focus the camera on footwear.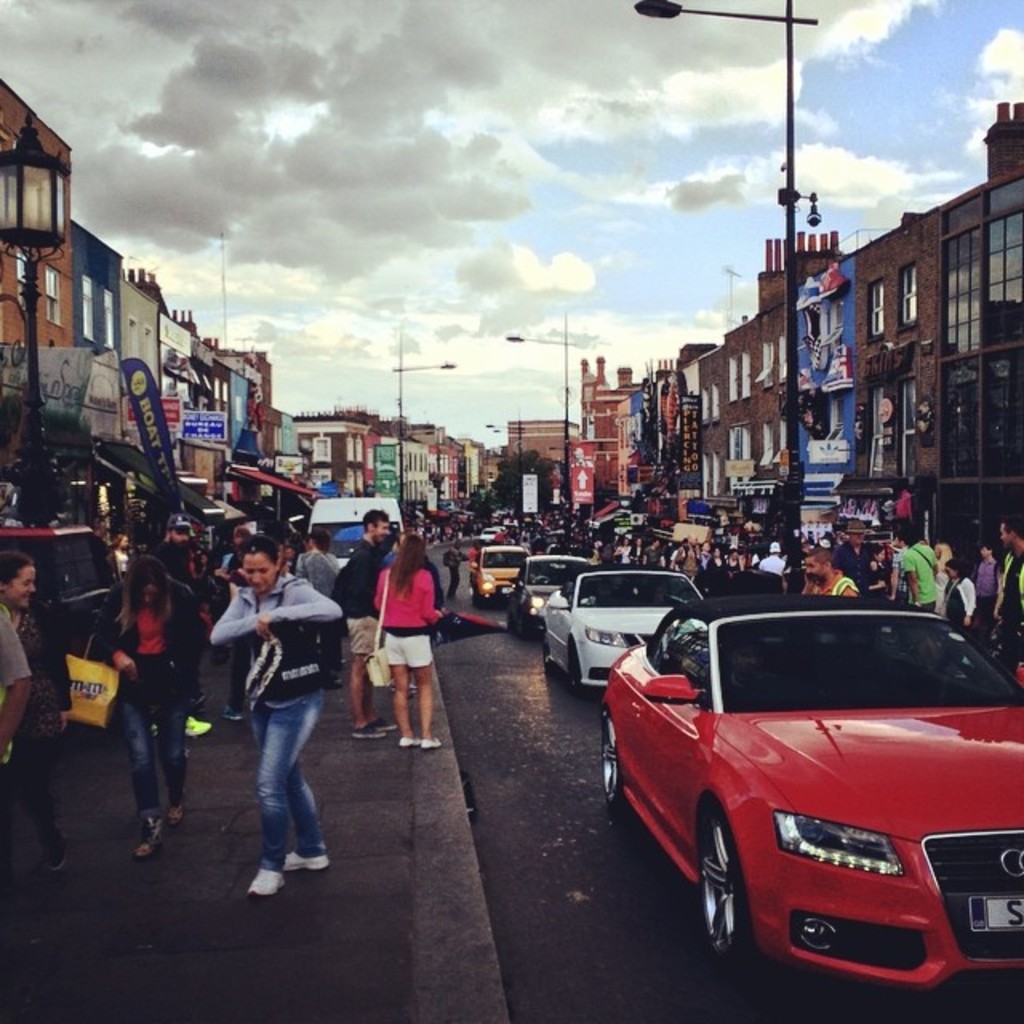
Focus region: 418:730:438:747.
